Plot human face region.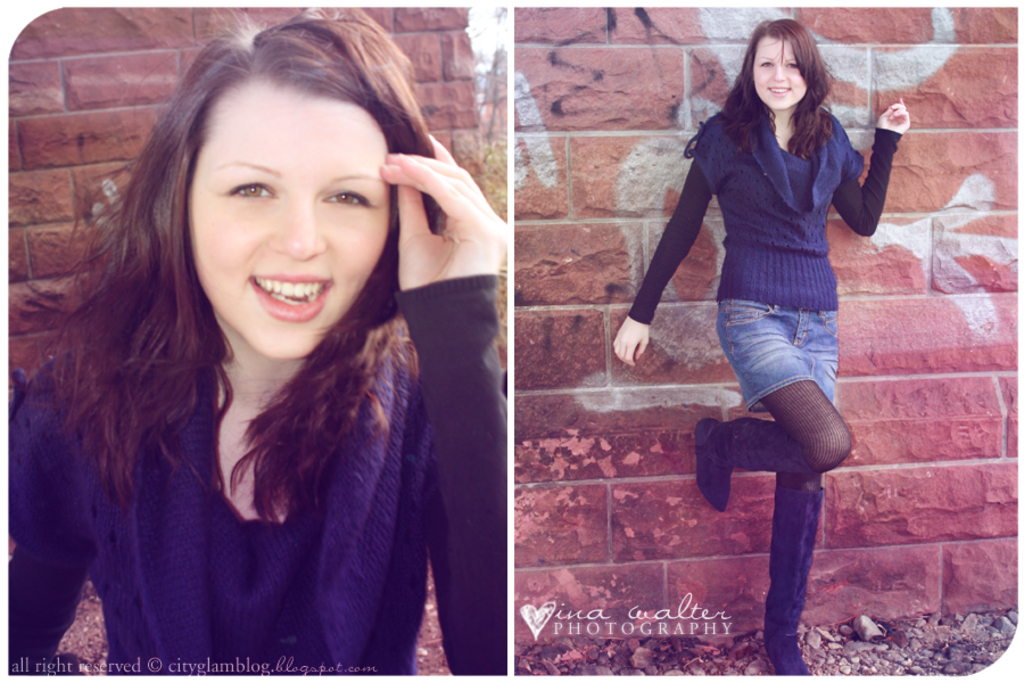
Plotted at region(190, 94, 395, 356).
